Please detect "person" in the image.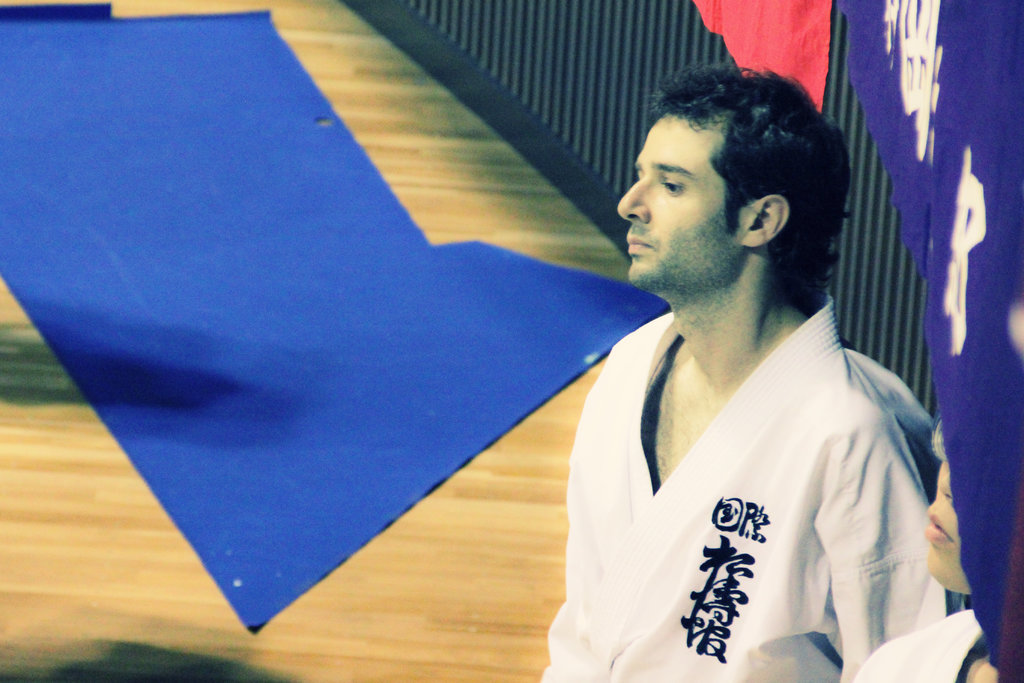
866,458,995,682.
